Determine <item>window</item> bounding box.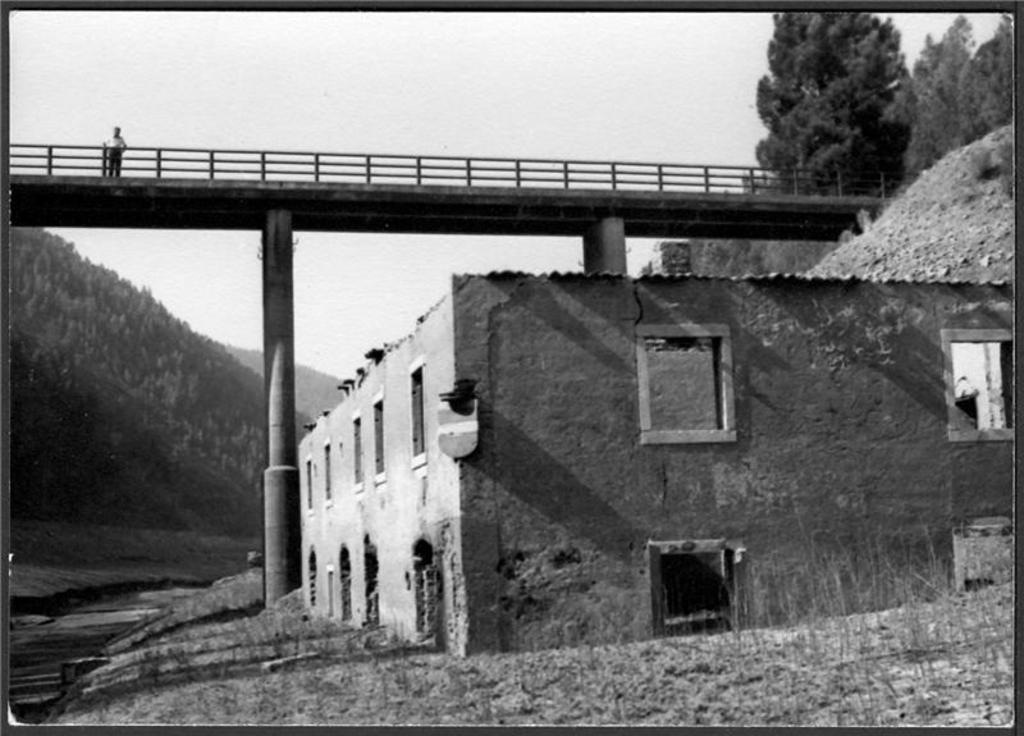
Determined: 374:399:388:480.
